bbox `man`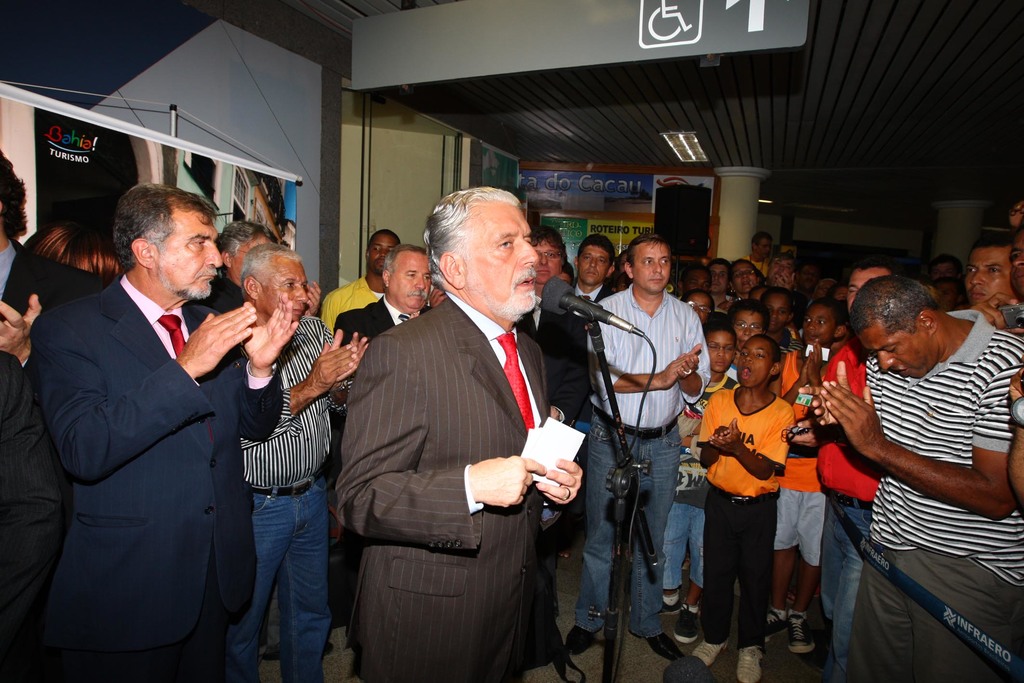
(left=572, top=226, right=621, bottom=371)
